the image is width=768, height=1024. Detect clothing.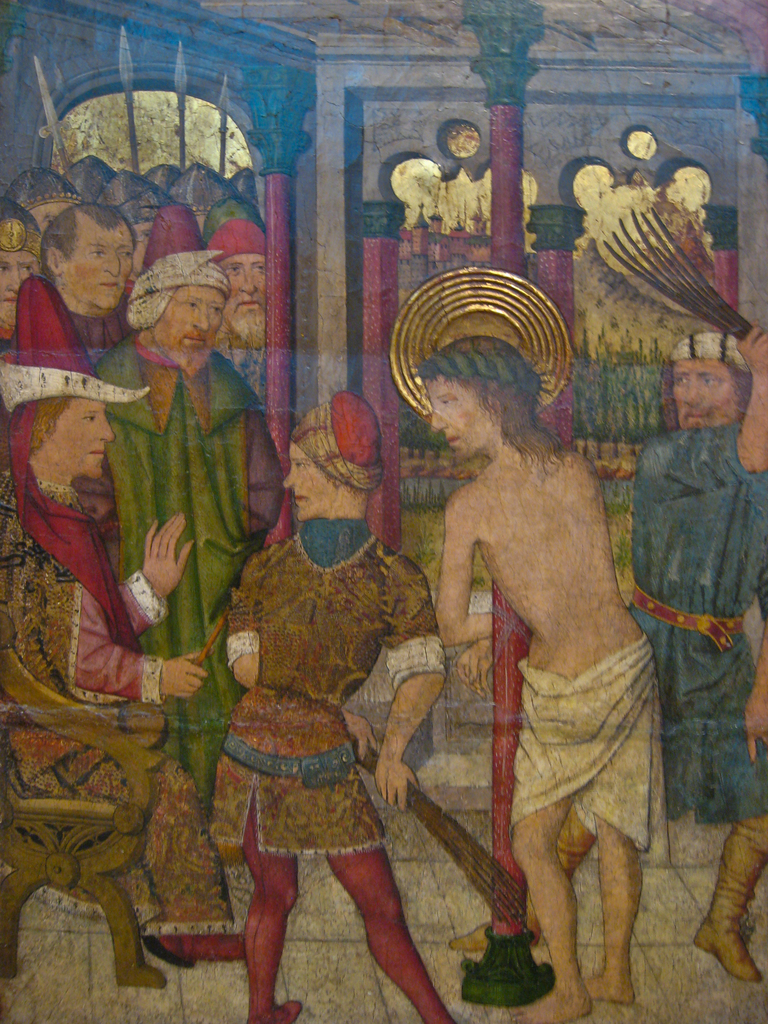
Detection: BBox(214, 517, 443, 860).
